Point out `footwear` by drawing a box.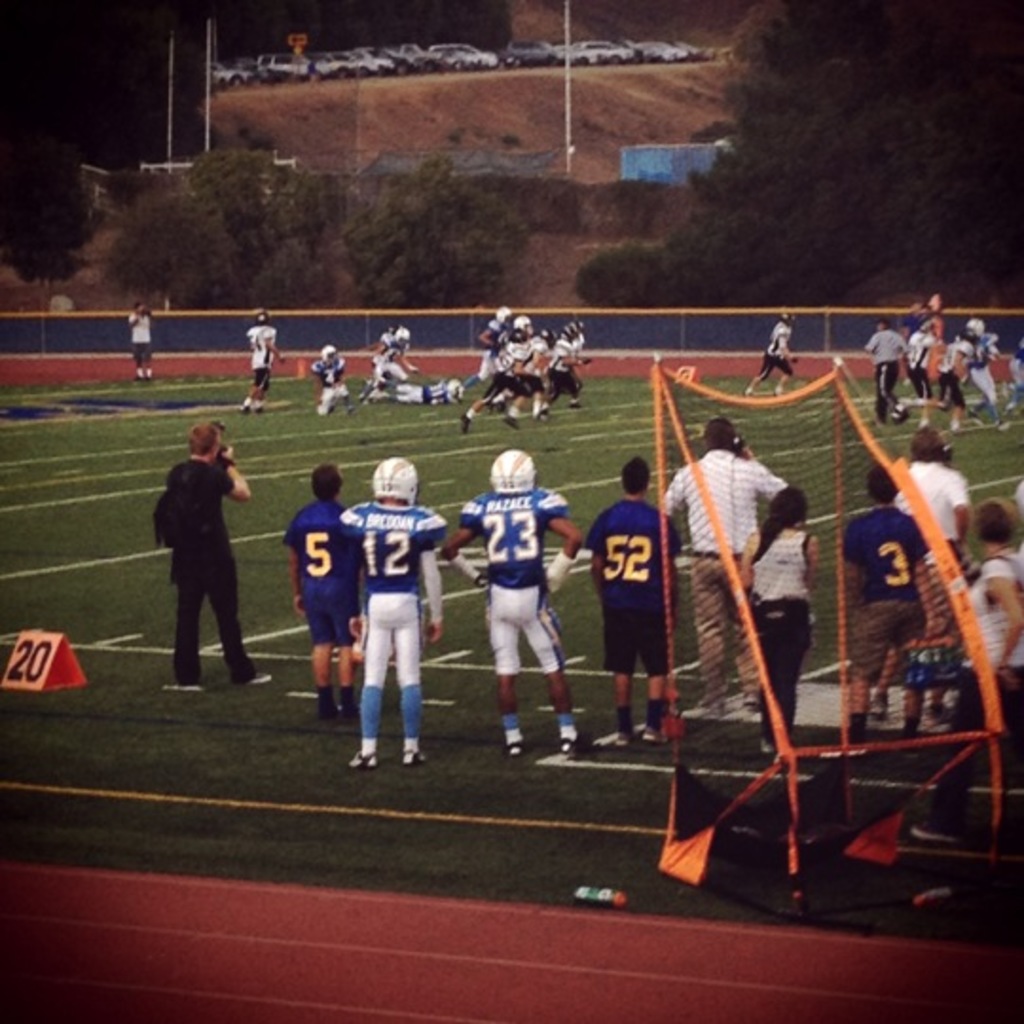
<region>501, 734, 531, 757</region>.
